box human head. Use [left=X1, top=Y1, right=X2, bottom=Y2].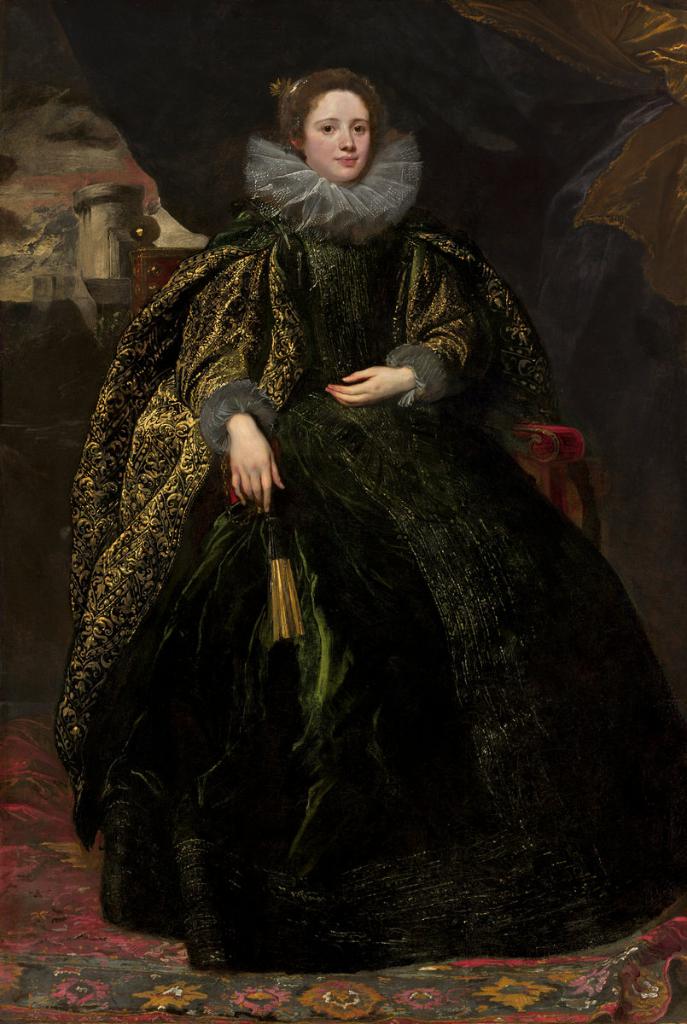
[left=264, top=61, right=380, bottom=166].
